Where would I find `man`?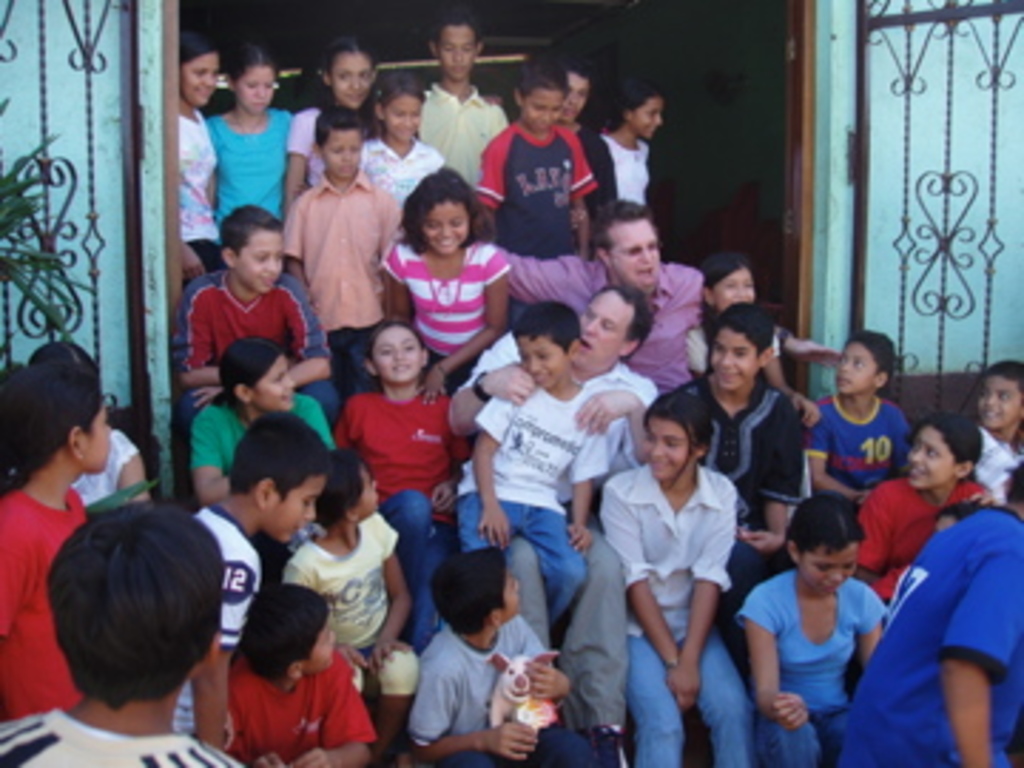
At x1=501 y1=202 x2=720 y2=393.
